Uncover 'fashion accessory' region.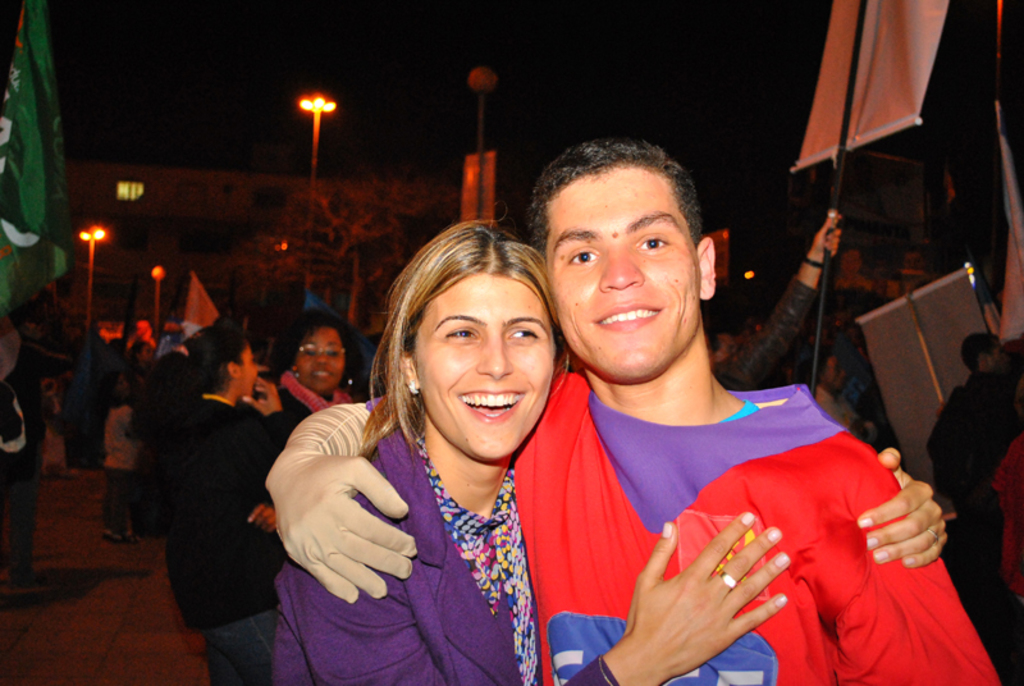
Uncovered: (x1=406, y1=376, x2=419, y2=397).
